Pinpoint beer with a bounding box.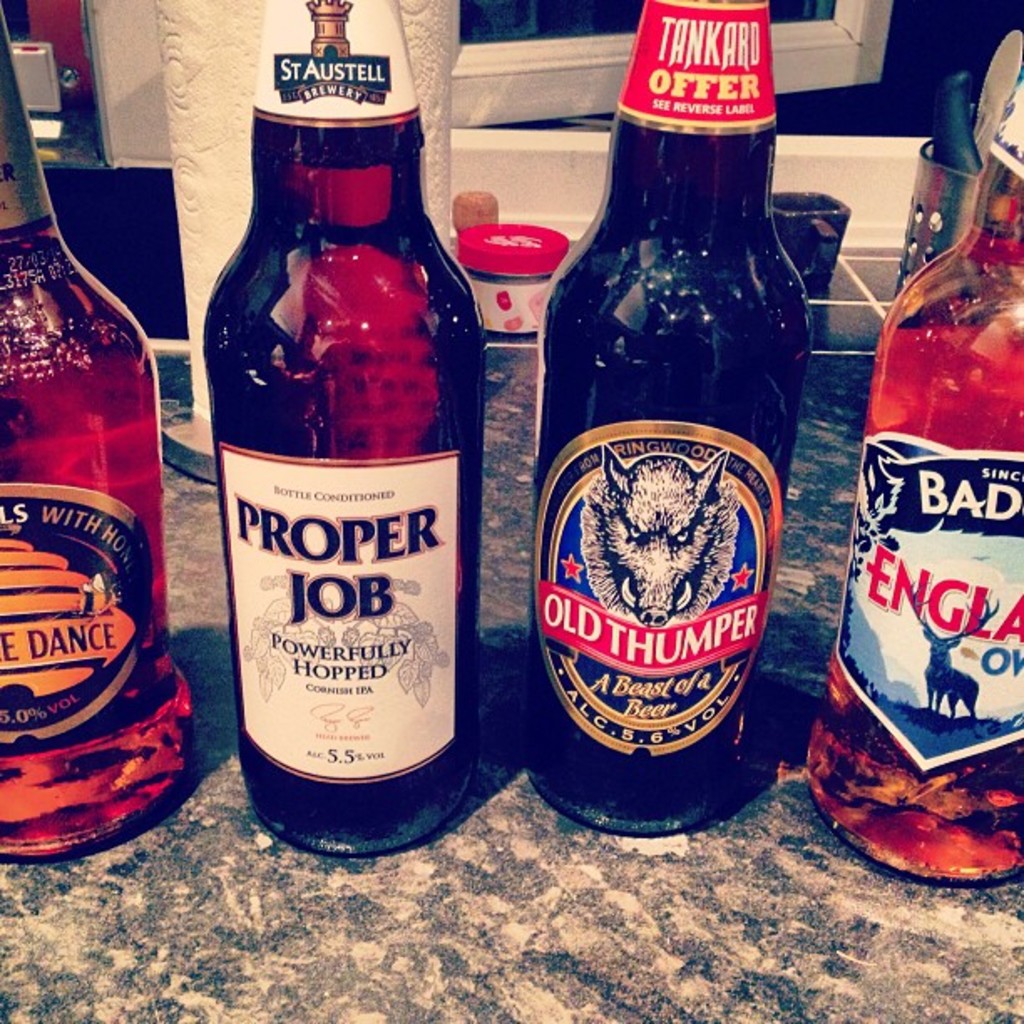
{"x1": 795, "y1": 54, "x2": 1022, "y2": 910}.
